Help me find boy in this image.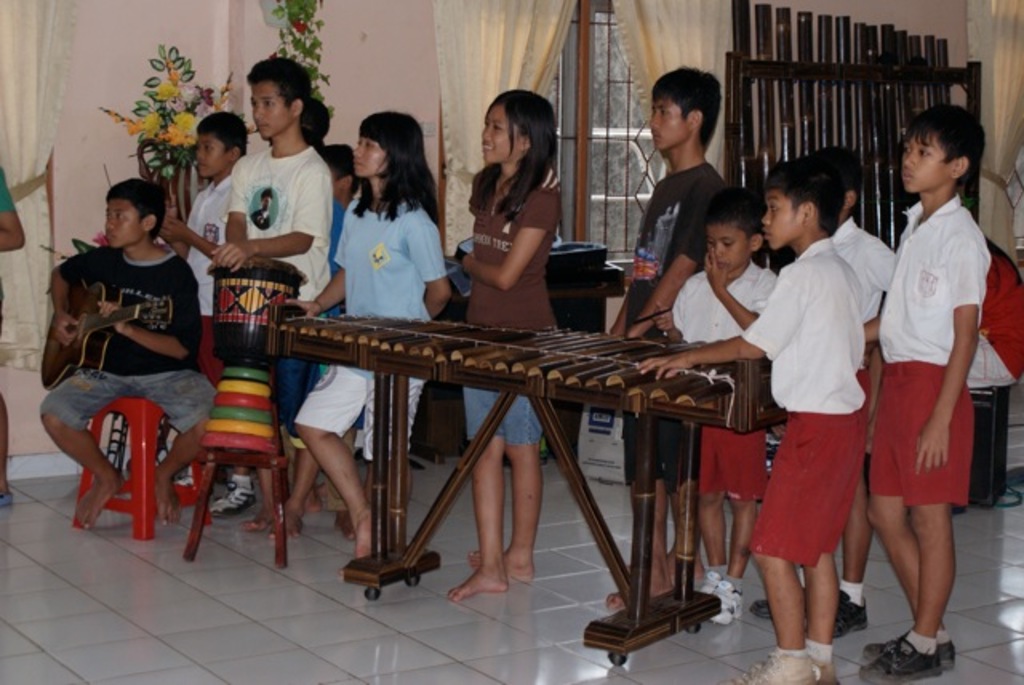
Found it: BBox(160, 110, 259, 517).
